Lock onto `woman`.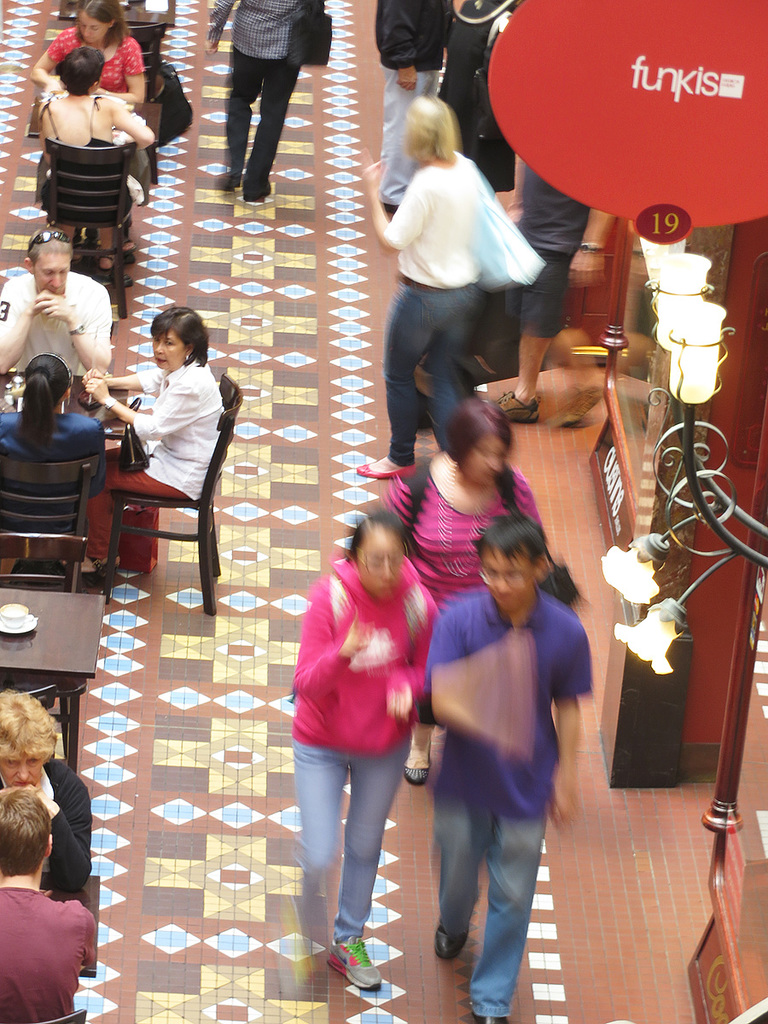
Locked: bbox=(0, 350, 110, 549).
